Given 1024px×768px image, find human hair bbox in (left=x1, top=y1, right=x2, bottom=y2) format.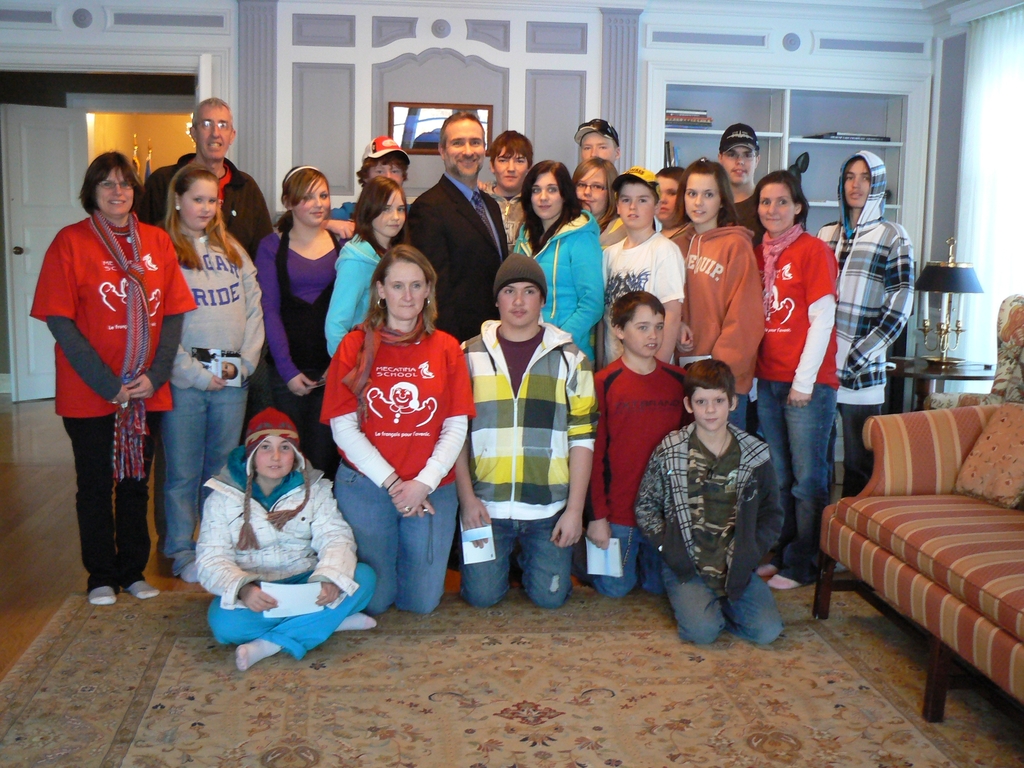
(left=354, top=177, right=404, bottom=252).
